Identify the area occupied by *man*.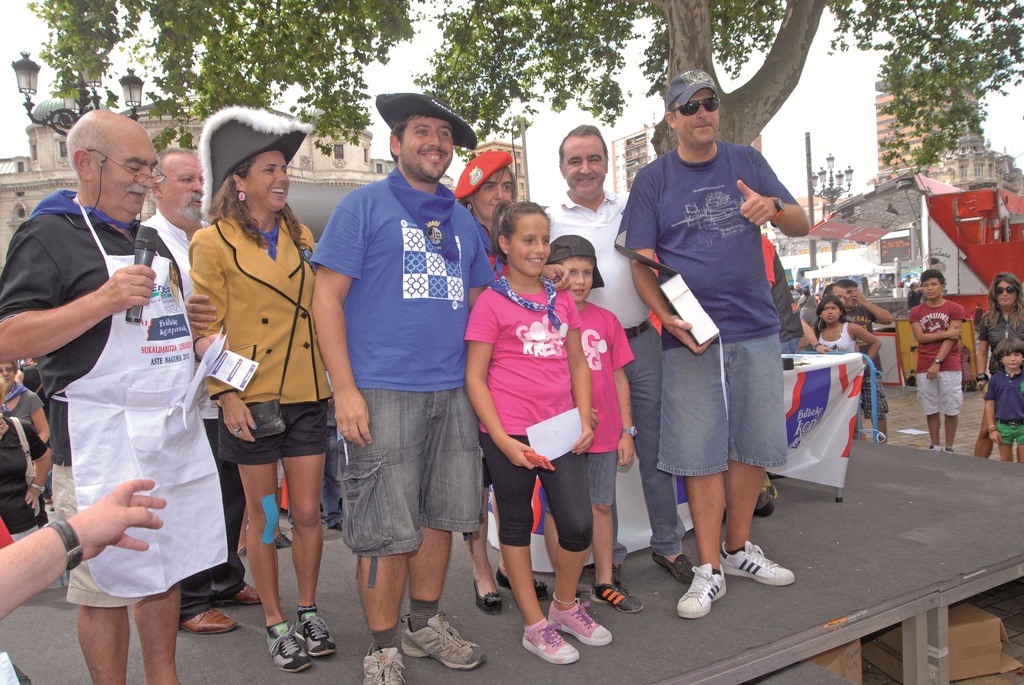
Area: (x1=905, y1=271, x2=963, y2=452).
